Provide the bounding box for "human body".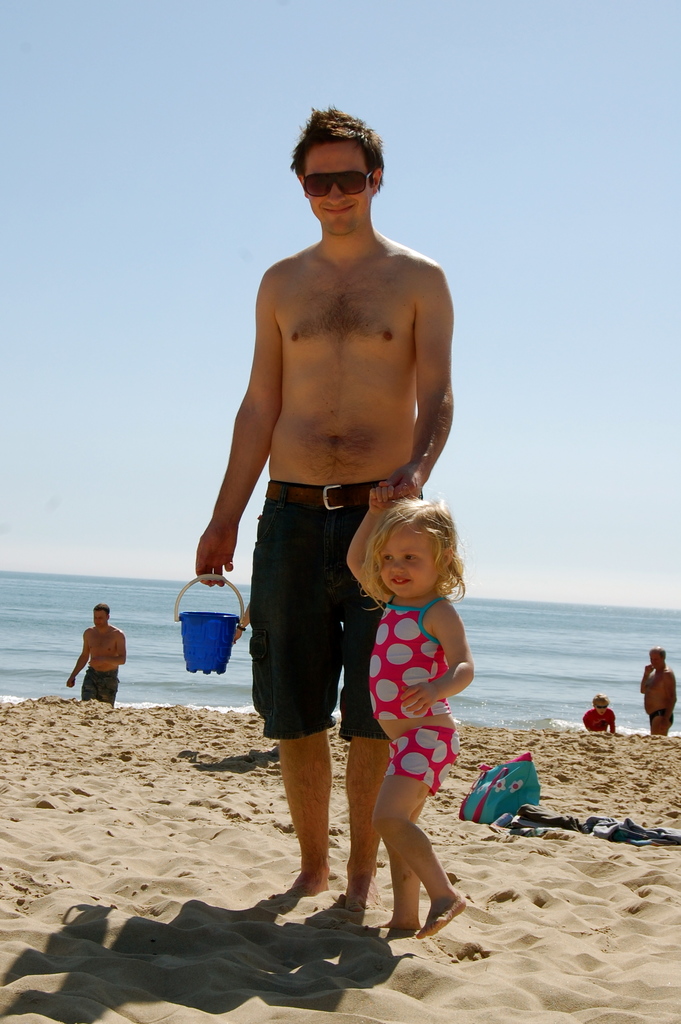
select_region(51, 601, 130, 701).
